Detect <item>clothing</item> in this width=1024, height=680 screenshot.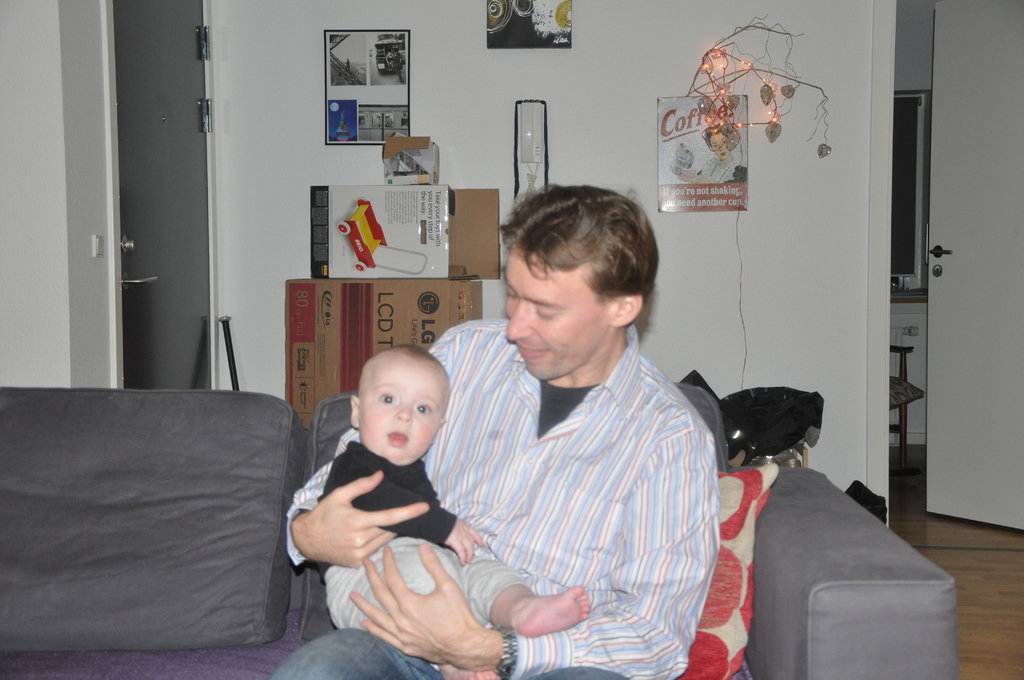
Detection: <bbox>315, 442, 527, 625</bbox>.
